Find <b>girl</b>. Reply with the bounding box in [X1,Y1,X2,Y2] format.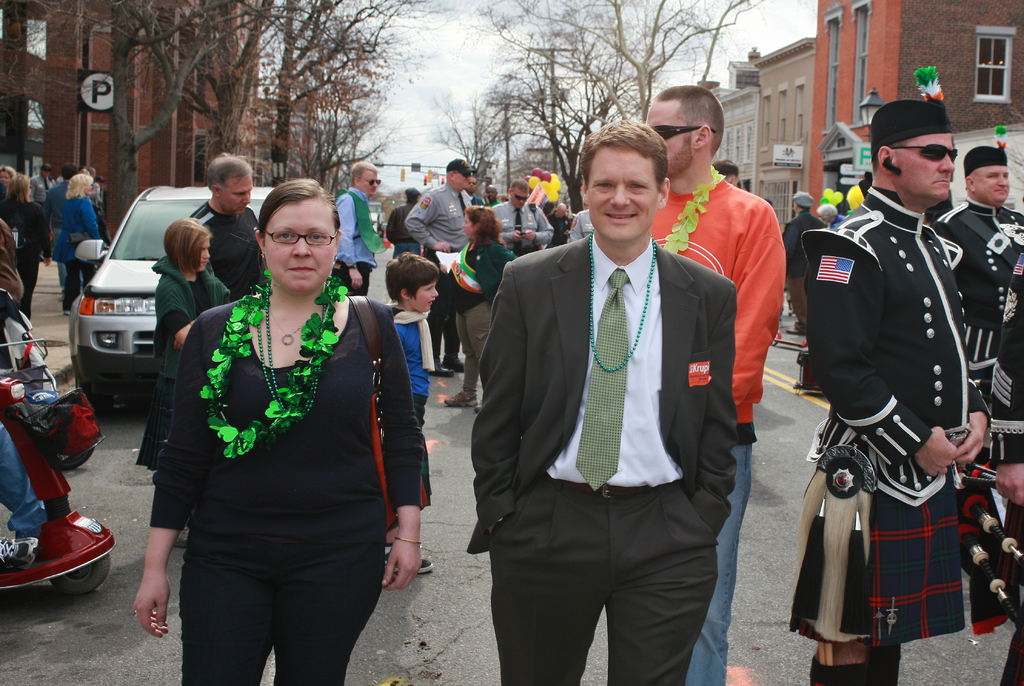
[133,214,230,548].
